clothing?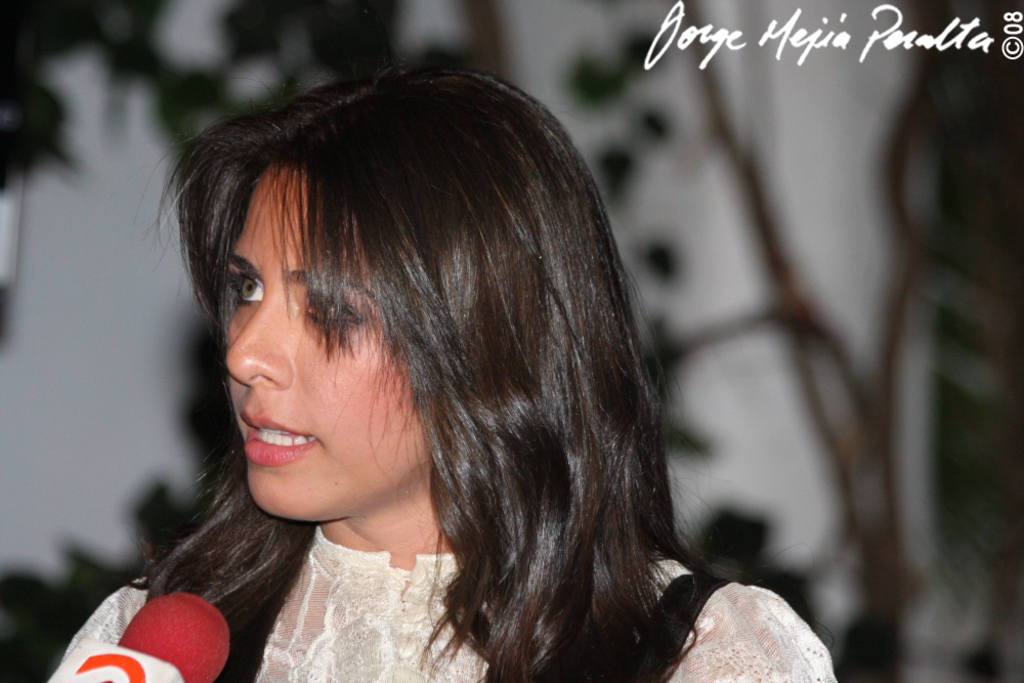
[54, 508, 849, 682]
